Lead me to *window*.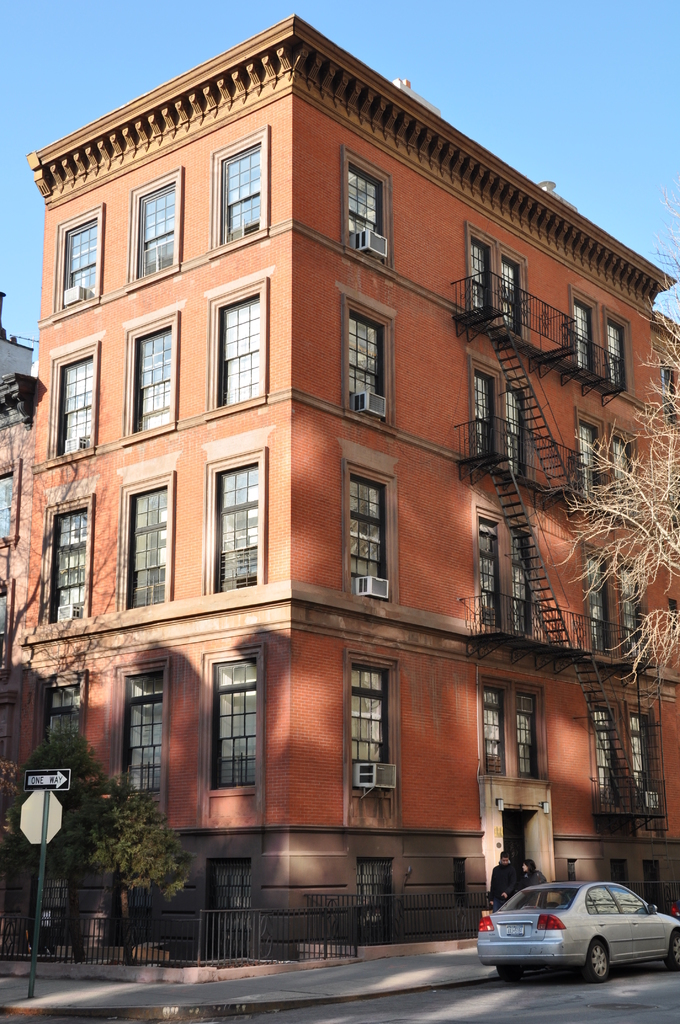
Lead to bbox=(663, 364, 679, 417).
